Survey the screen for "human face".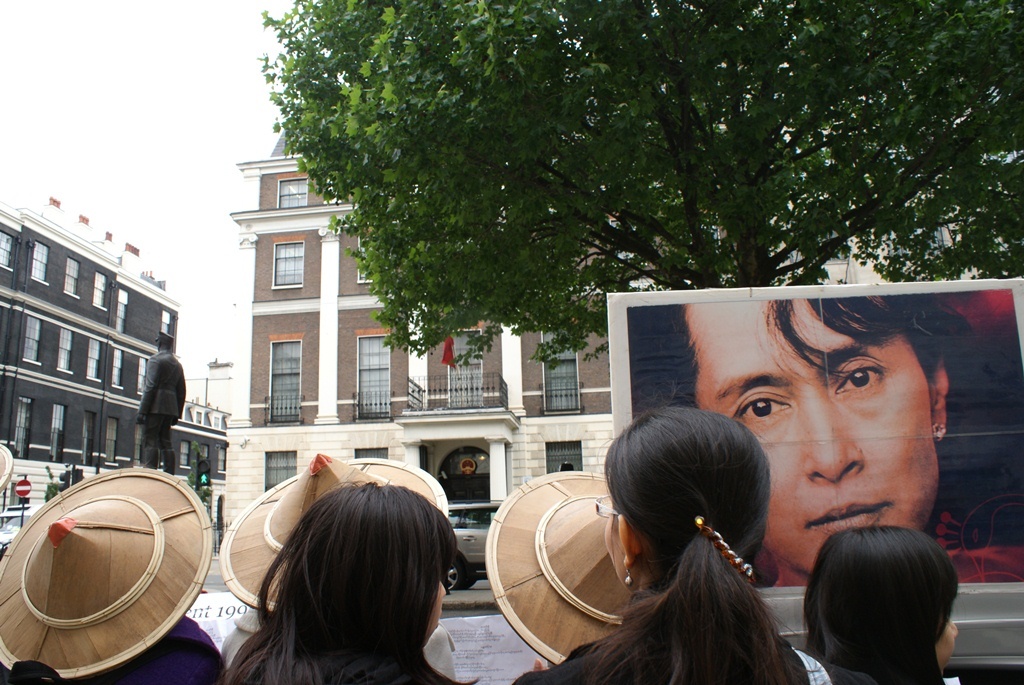
Survey found: (left=600, top=507, right=636, bottom=594).
